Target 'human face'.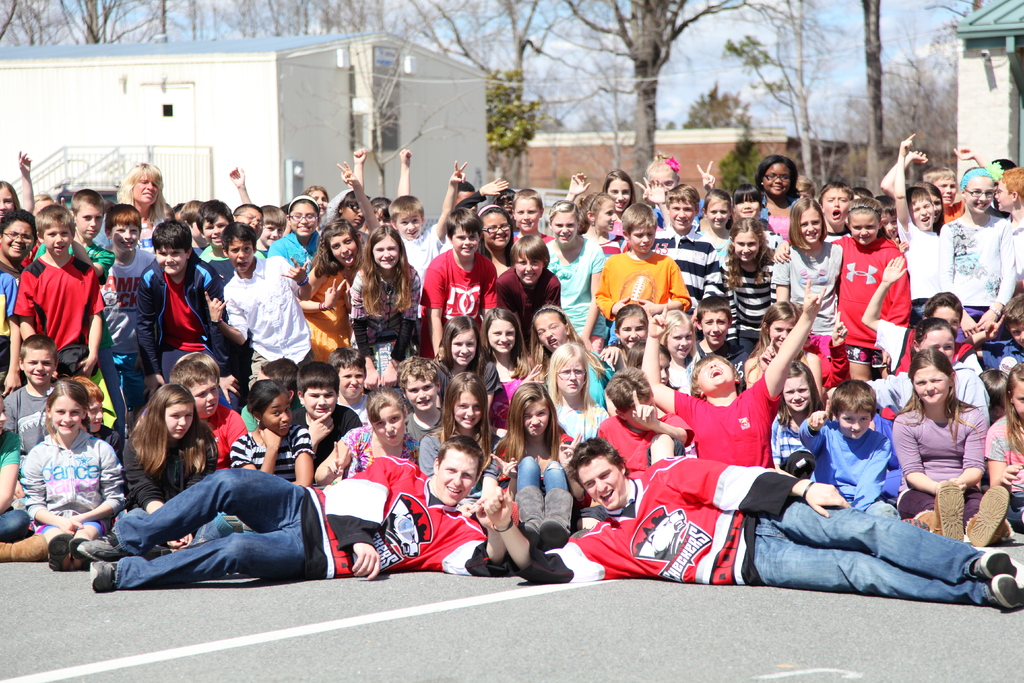
Target region: <region>534, 313, 568, 351</region>.
